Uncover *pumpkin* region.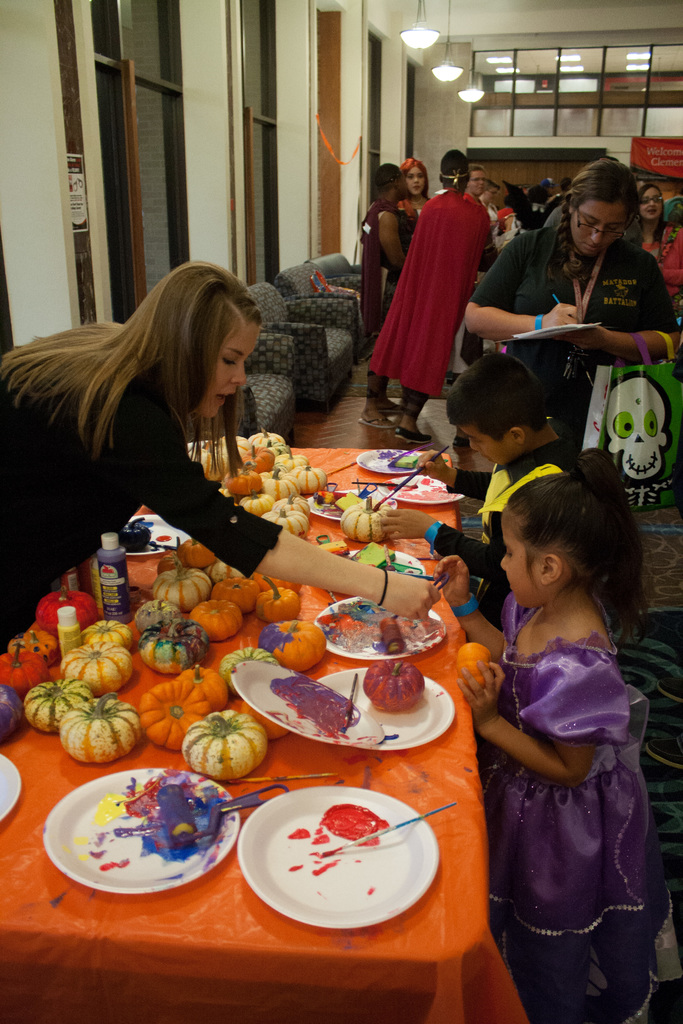
Uncovered: [x1=261, y1=610, x2=327, y2=668].
